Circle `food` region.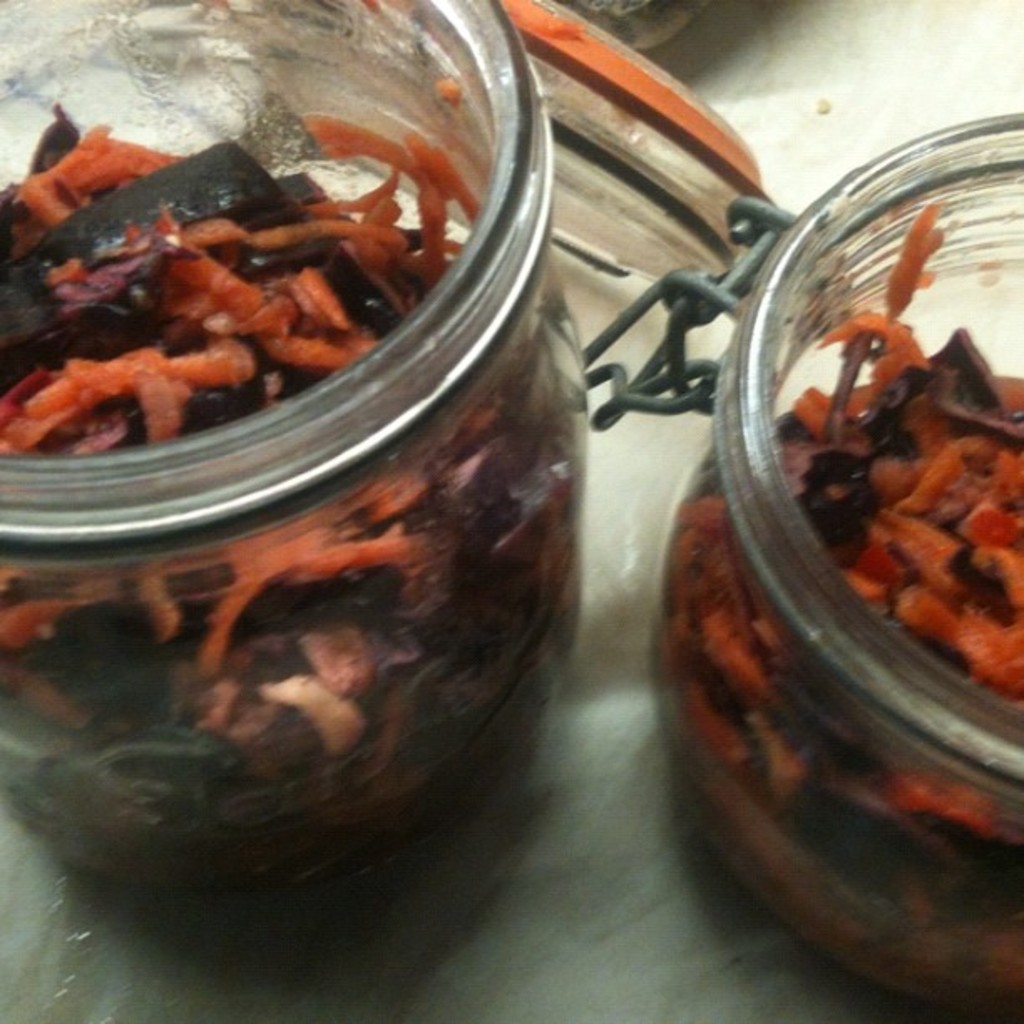
Region: left=698, top=199, right=1001, bottom=897.
